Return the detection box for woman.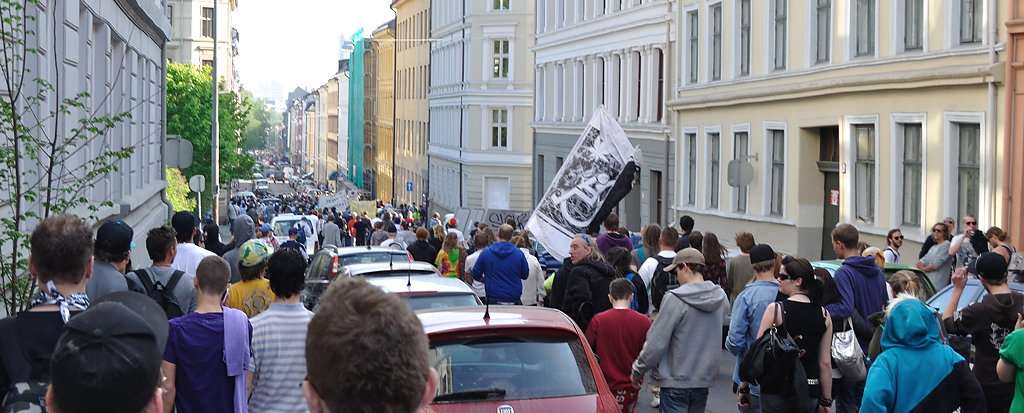
bbox(700, 231, 727, 295).
